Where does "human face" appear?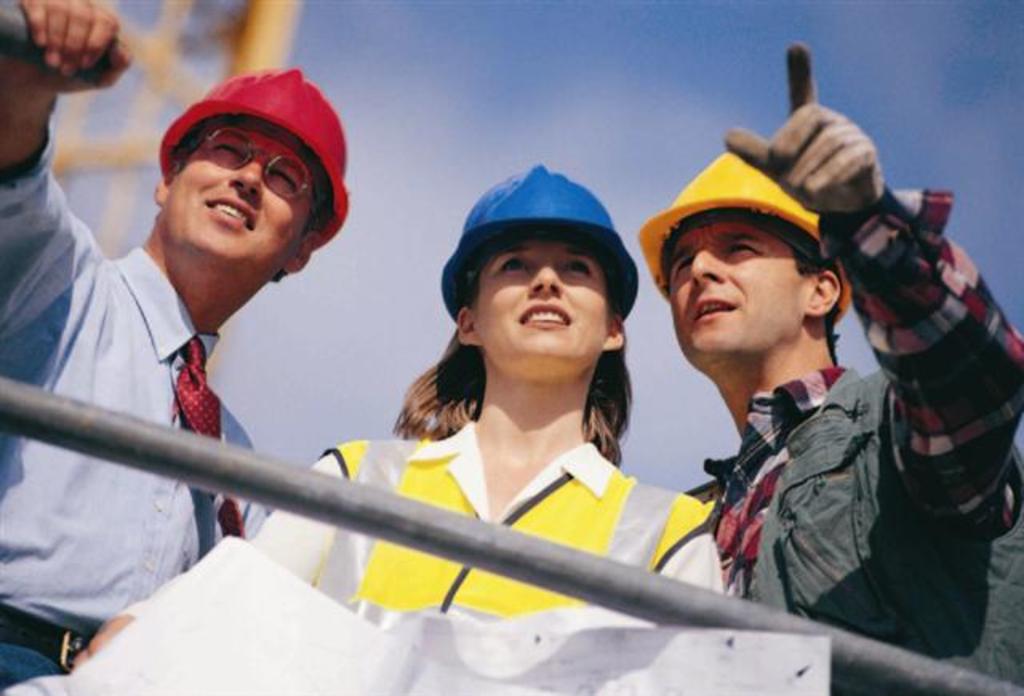
Appears at region(664, 206, 805, 350).
